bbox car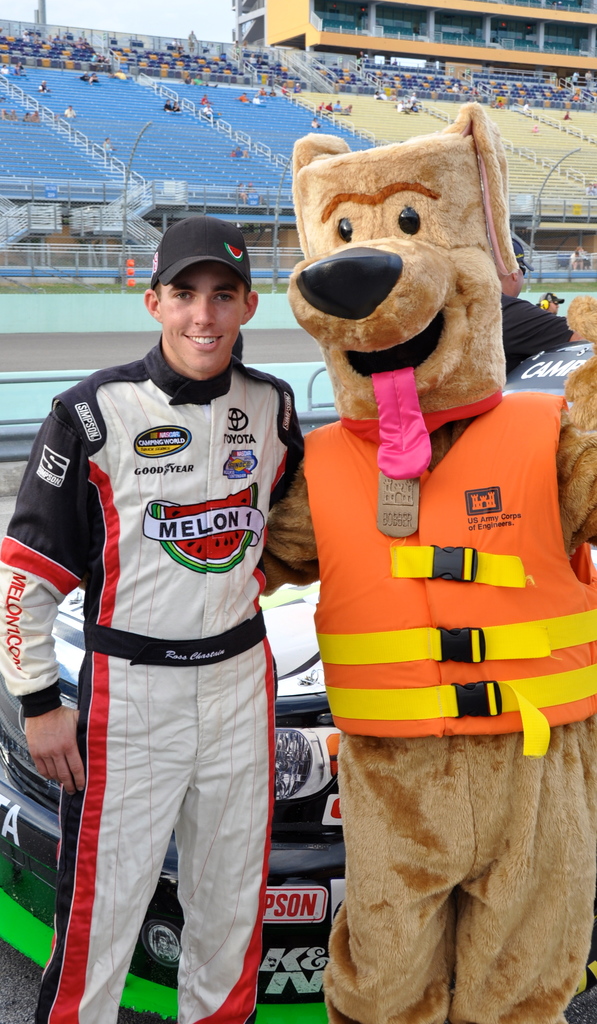
(x1=0, y1=339, x2=596, y2=1023)
